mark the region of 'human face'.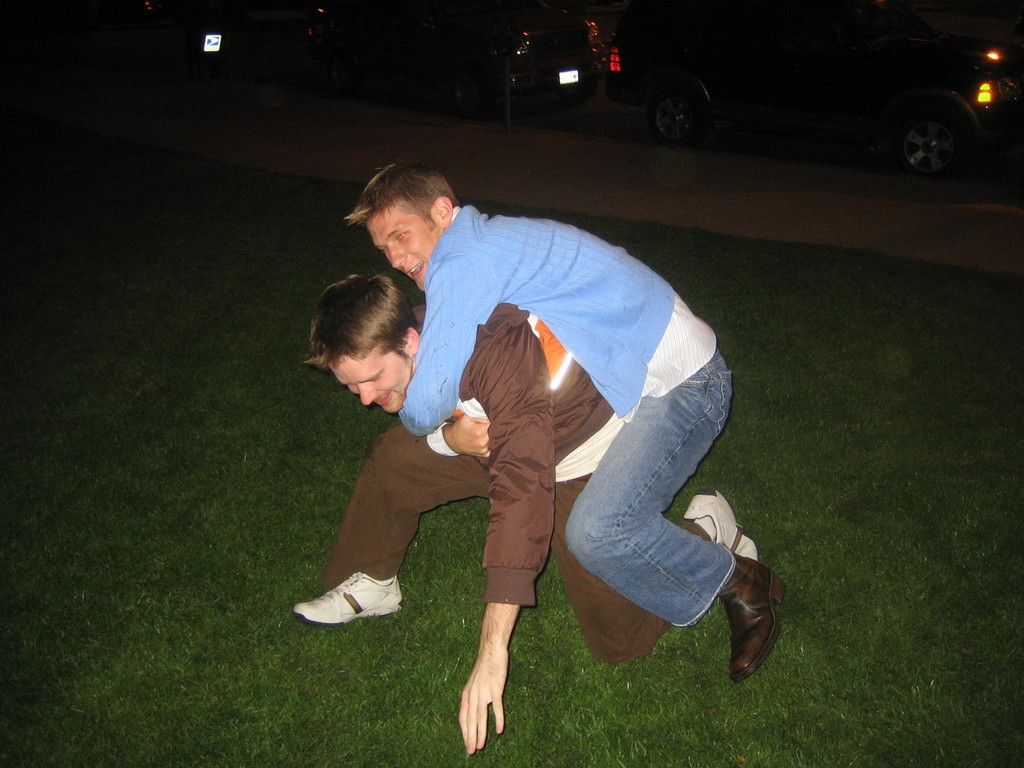
Region: [361, 193, 445, 285].
